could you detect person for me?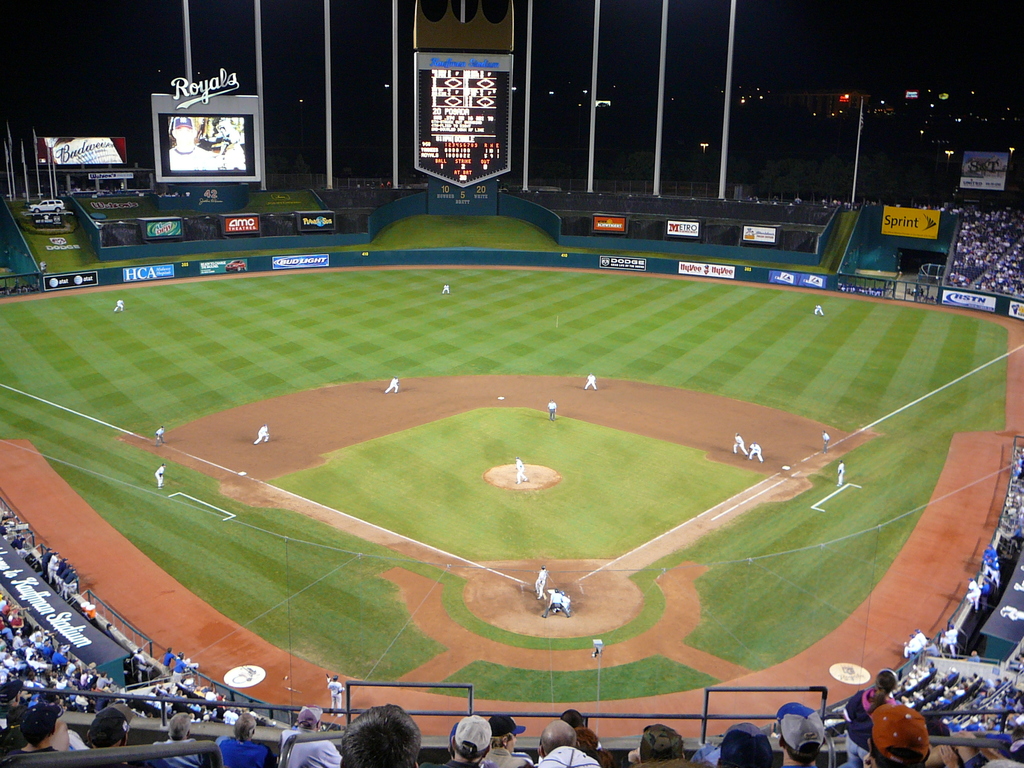
Detection result: <region>279, 710, 335, 767</region>.
